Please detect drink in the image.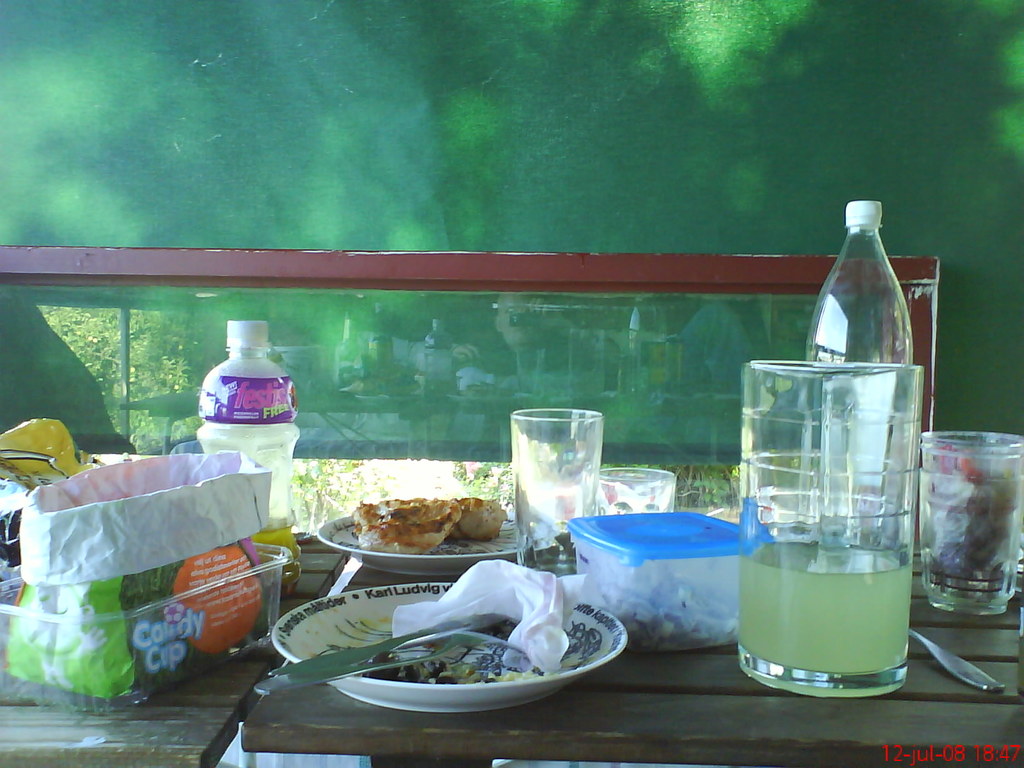
bbox=(507, 410, 609, 558).
